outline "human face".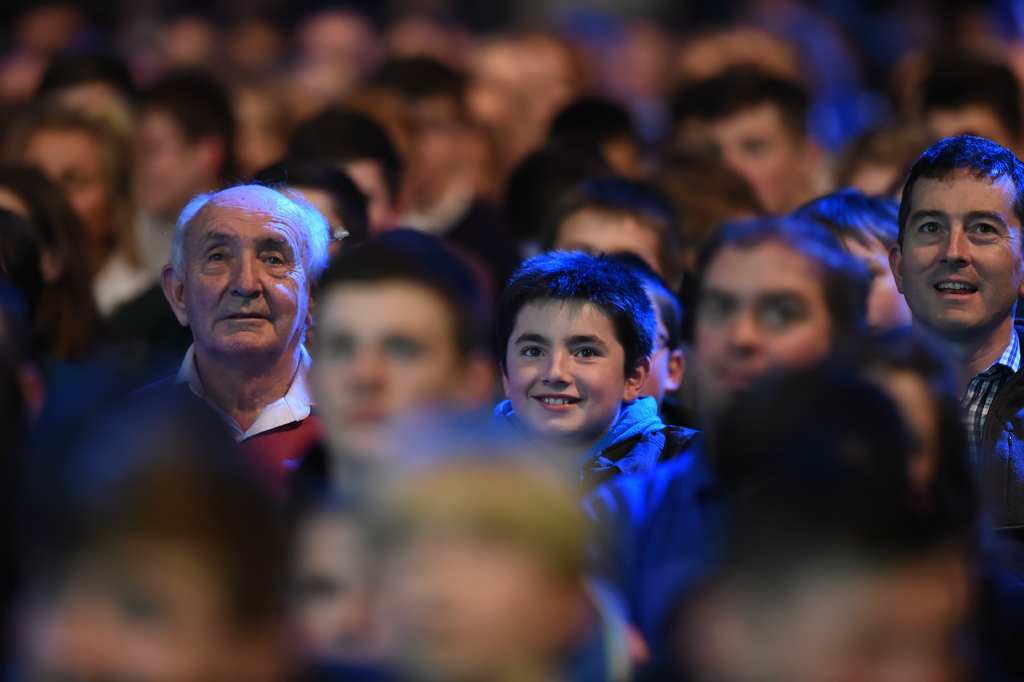
Outline: select_region(173, 201, 315, 367).
